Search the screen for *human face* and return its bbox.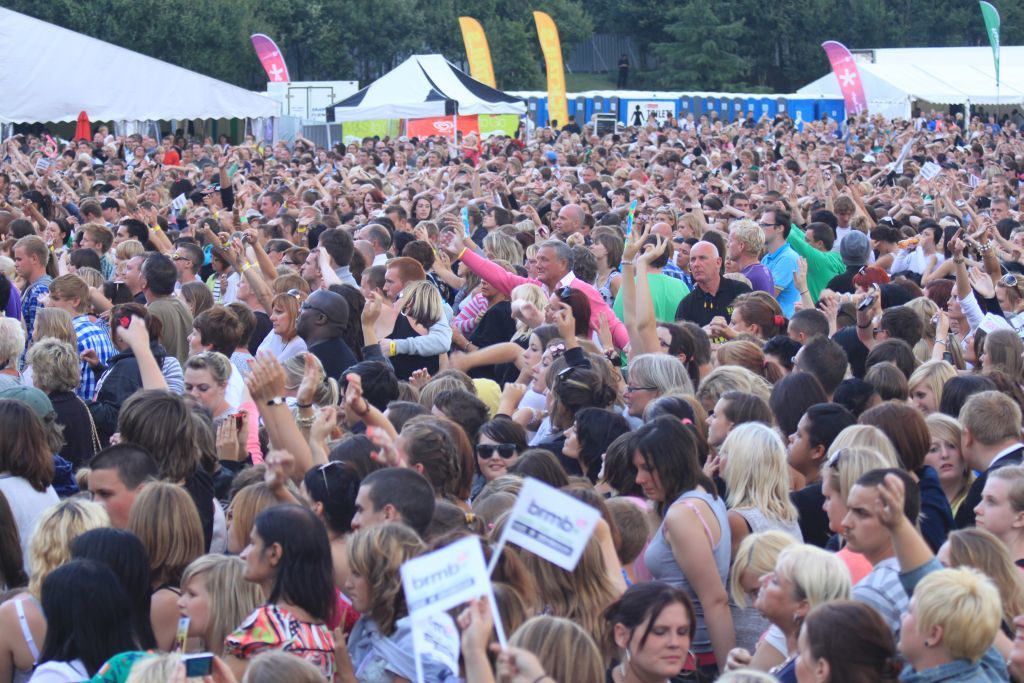
Found: l=353, t=151, r=366, b=161.
